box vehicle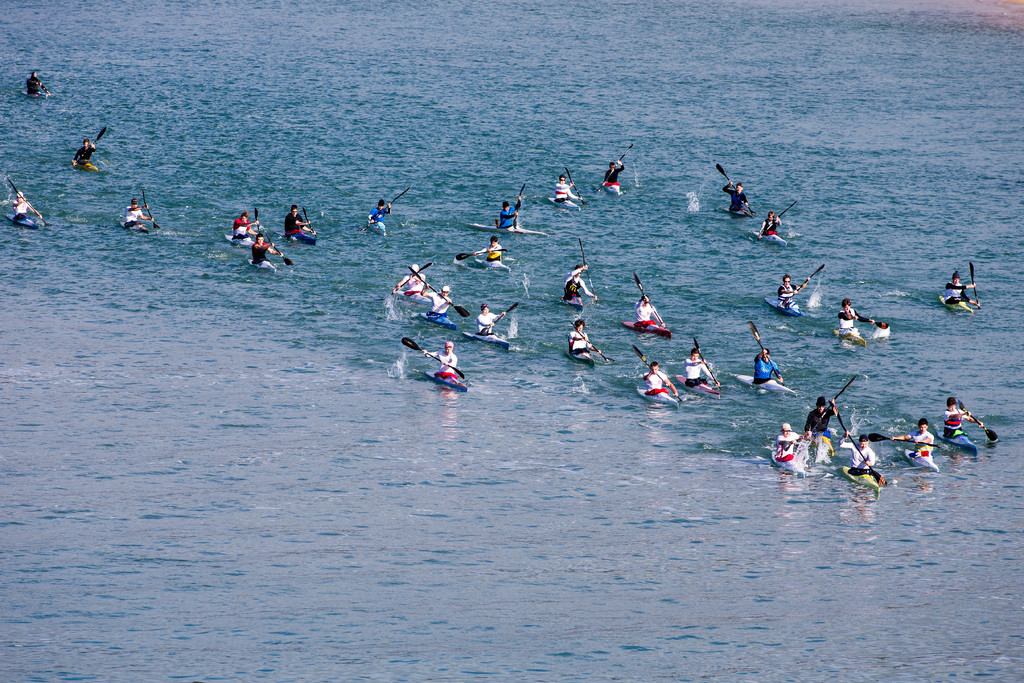
region(388, 264, 470, 318)
